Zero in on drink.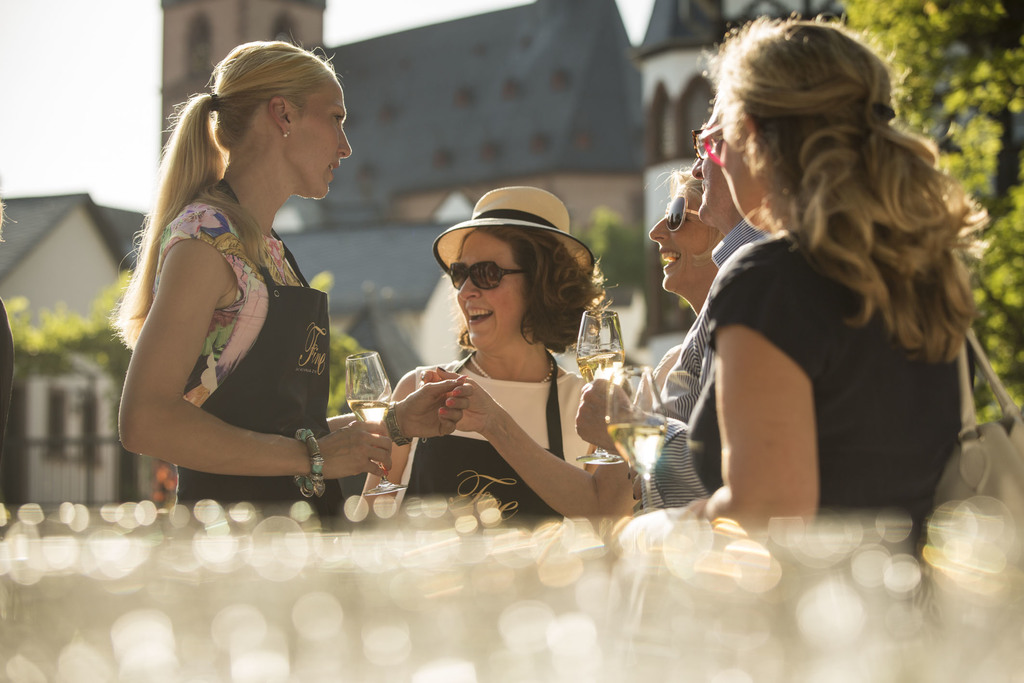
Zeroed in: (576,352,628,386).
